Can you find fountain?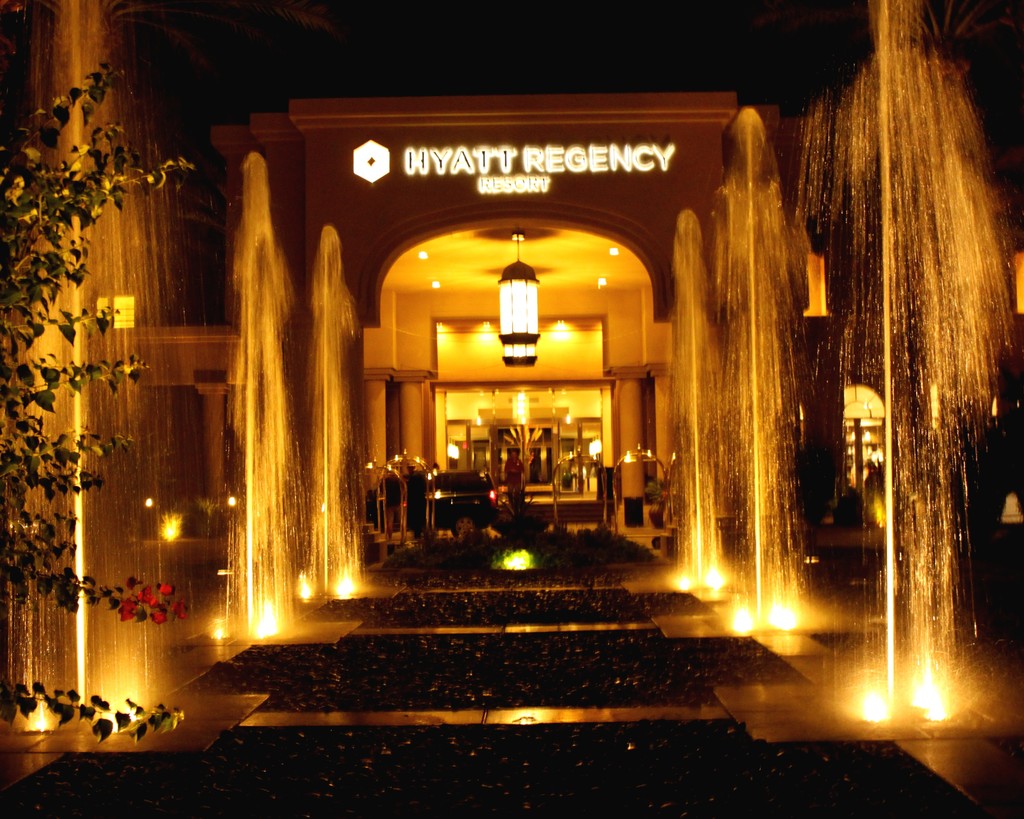
Yes, bounding box: Rect(0, 0, 191, 749).
